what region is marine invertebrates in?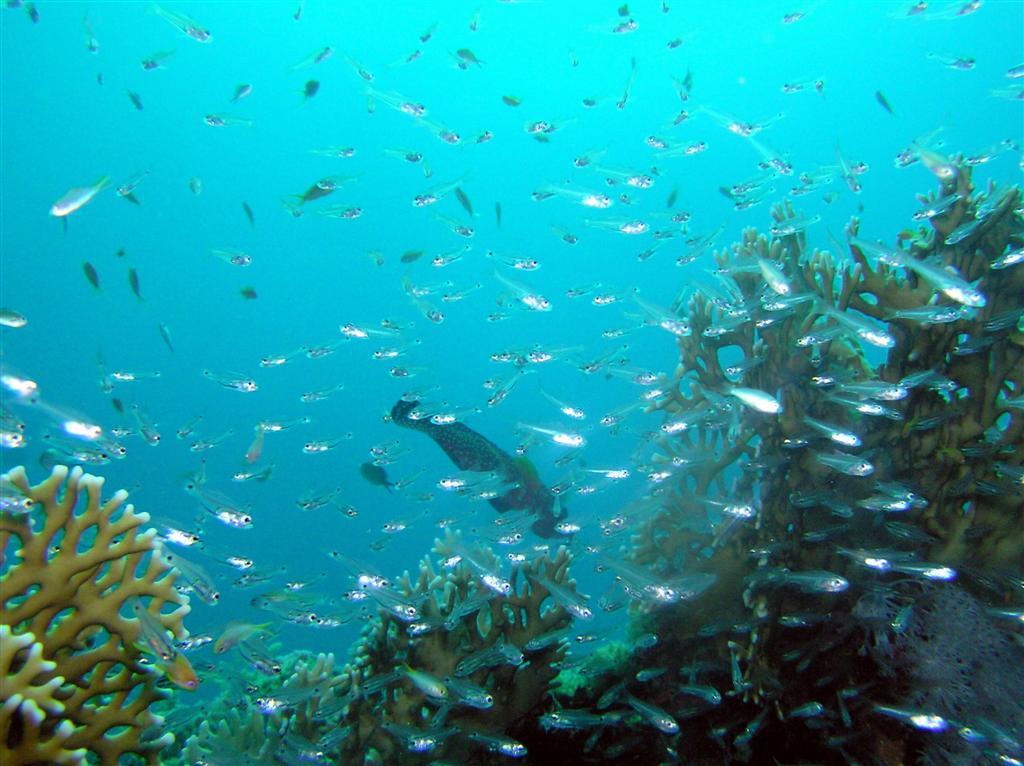
453/42/486/65.
